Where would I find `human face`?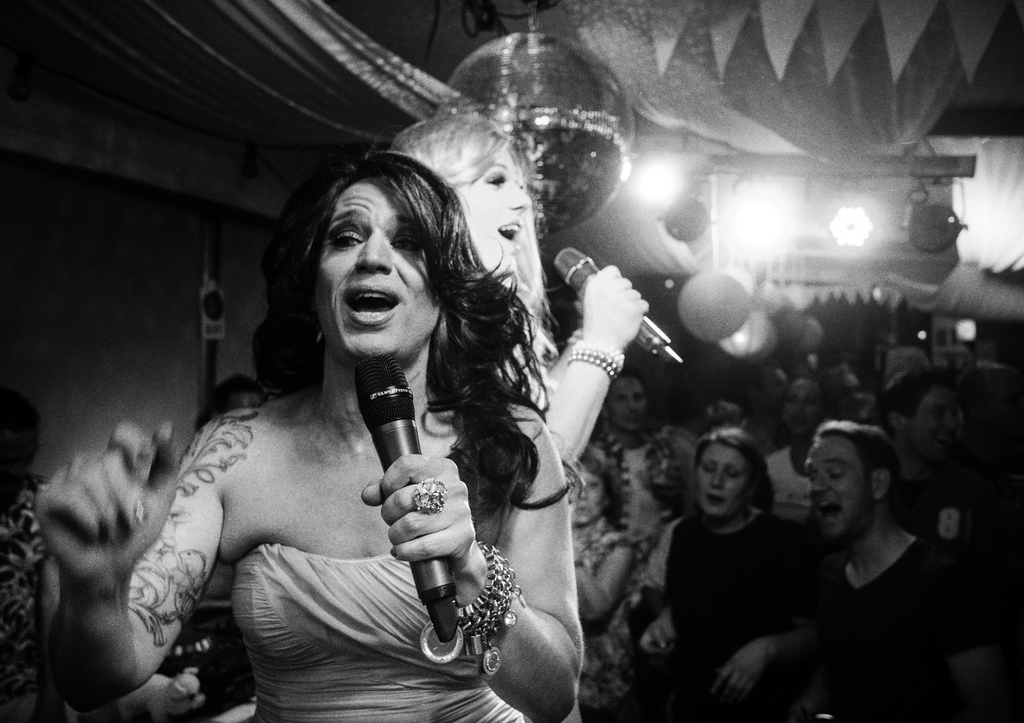
At box=[319, 180, 440, 363].
